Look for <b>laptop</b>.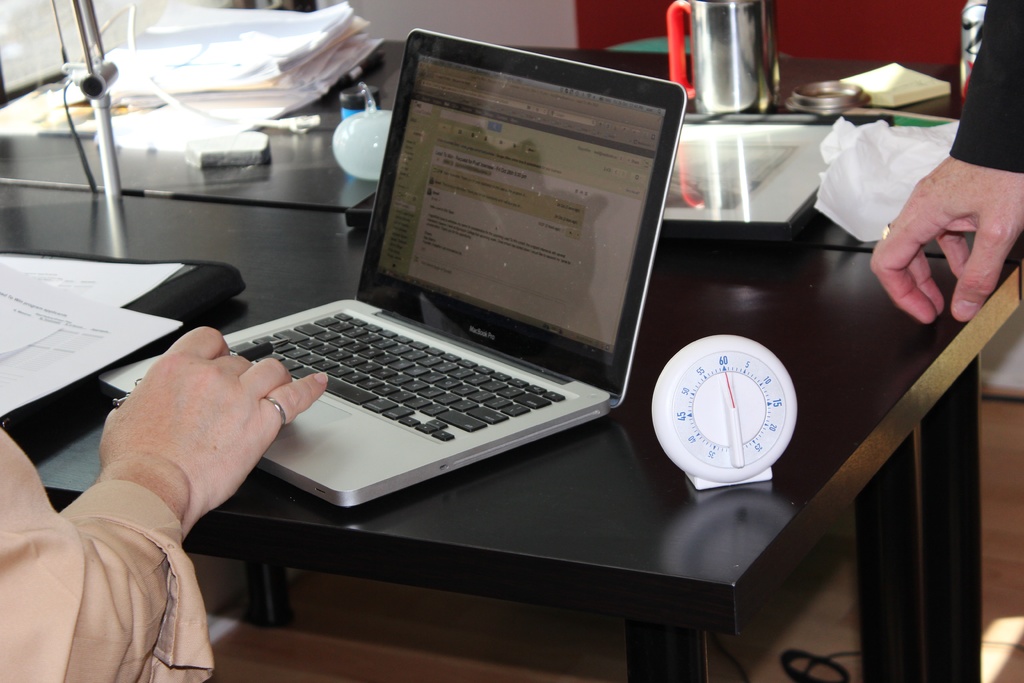
Found: box(98, 24, 690, 509).
